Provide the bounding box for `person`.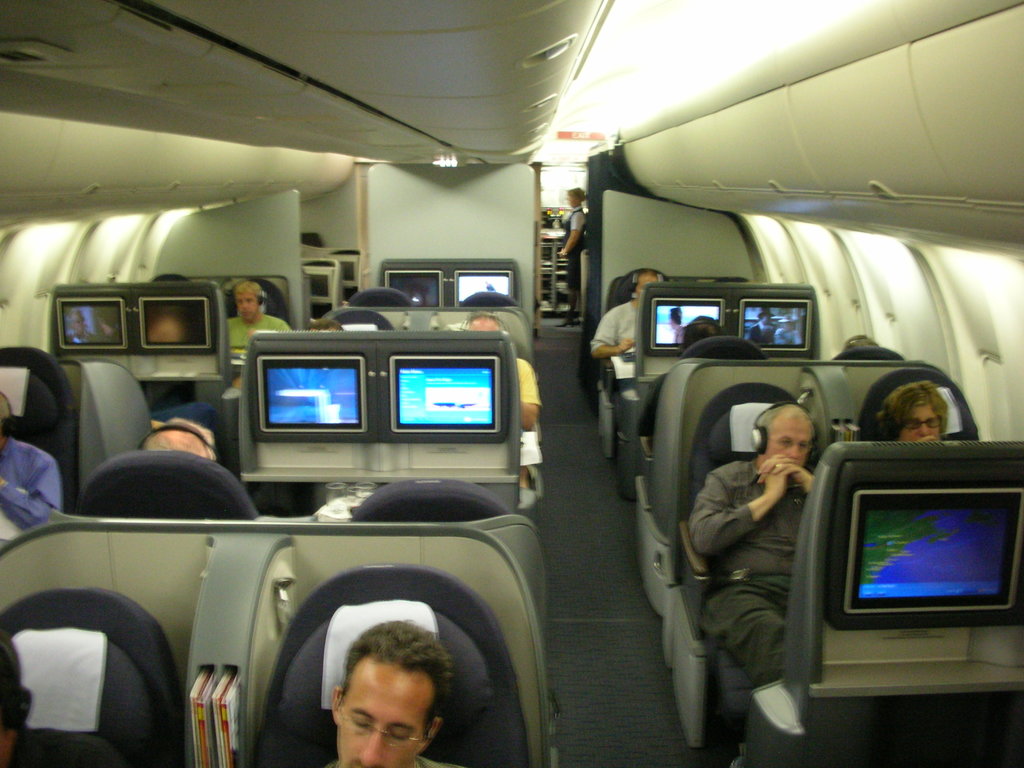
[291,598,459,767].
